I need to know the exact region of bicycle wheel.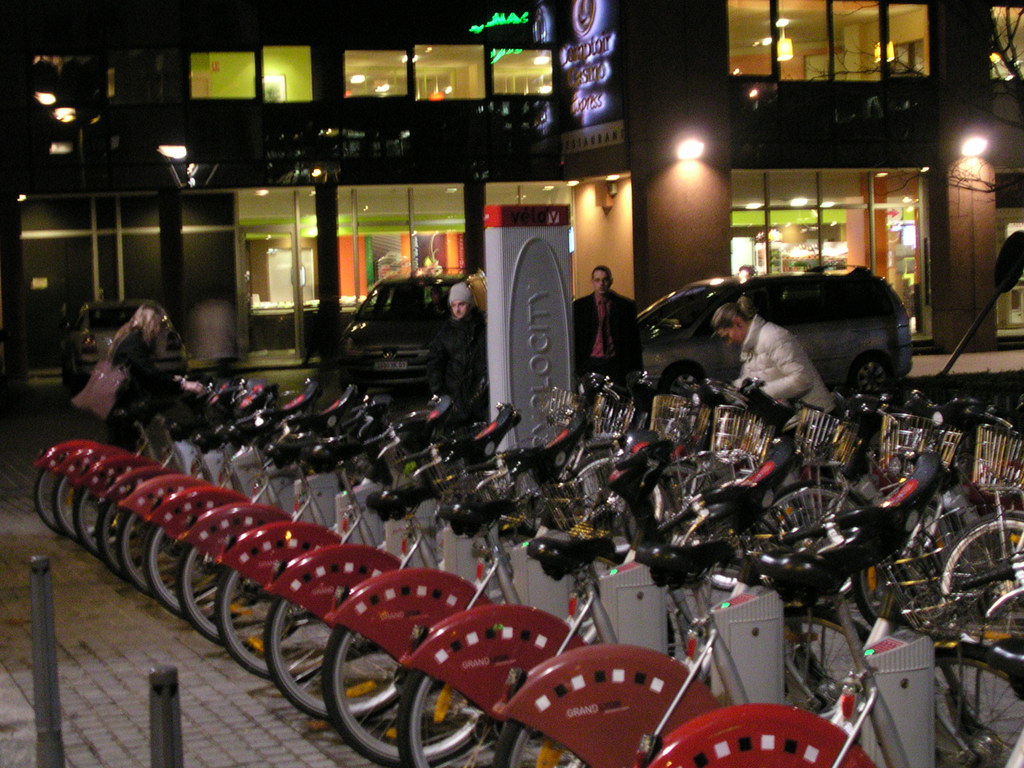
Region: bbox(494, 675, 646, 767).
